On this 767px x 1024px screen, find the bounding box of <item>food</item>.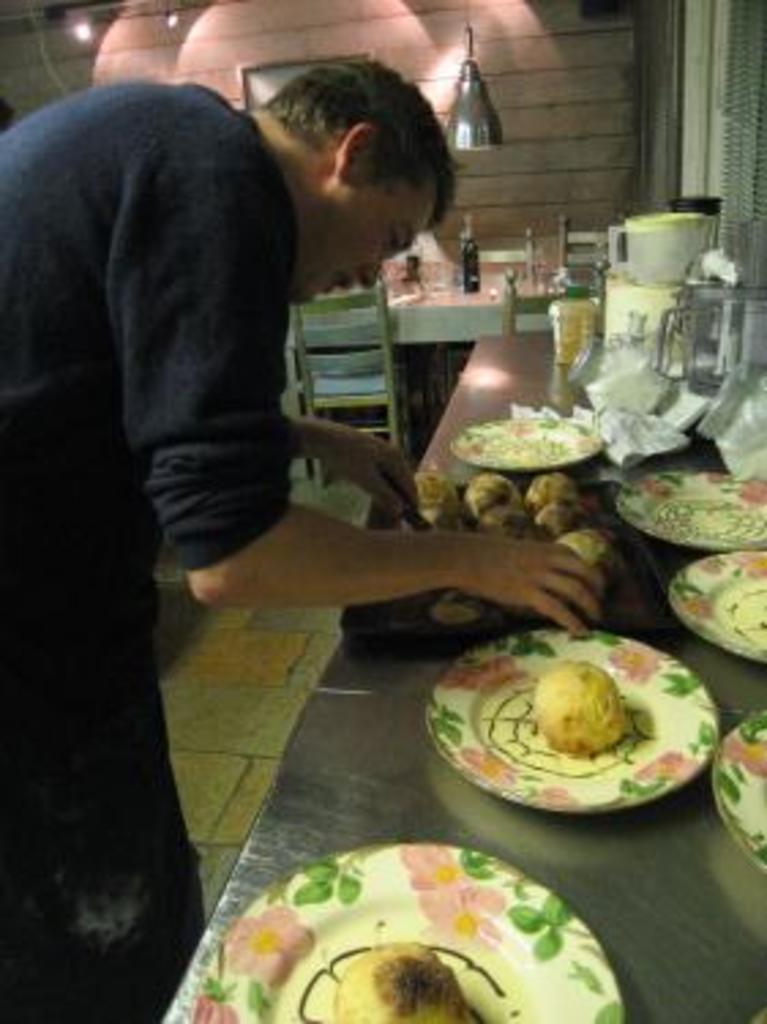
Bounding box: 429/369/617/470.
